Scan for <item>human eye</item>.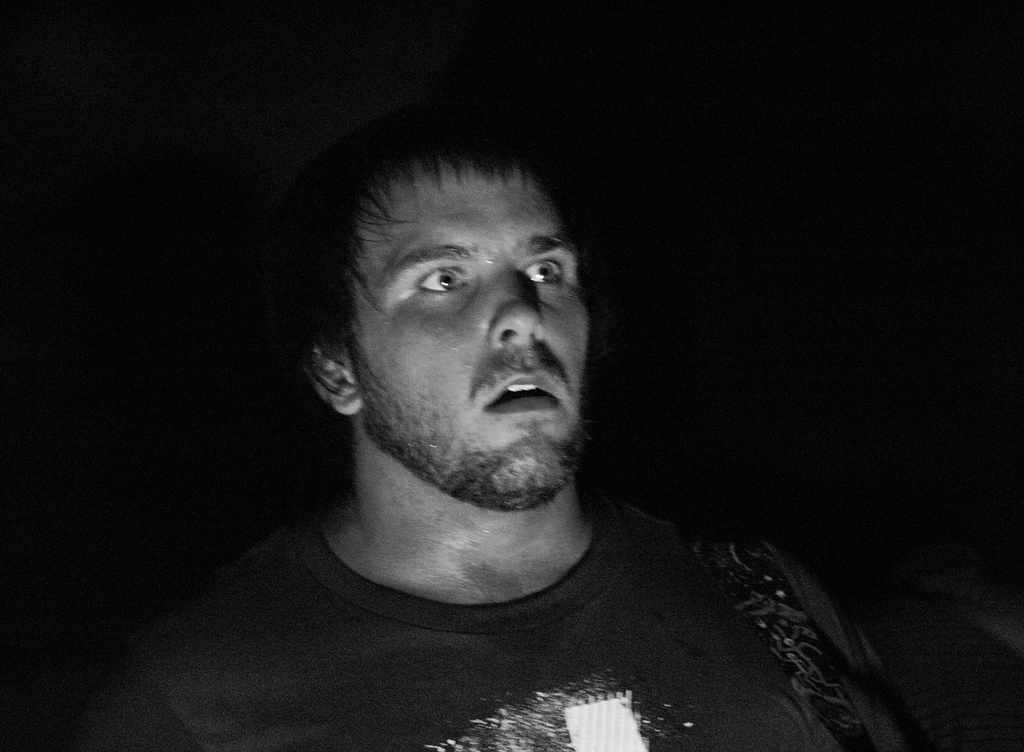
Scan result: detection(516, 256, 572, 295).
